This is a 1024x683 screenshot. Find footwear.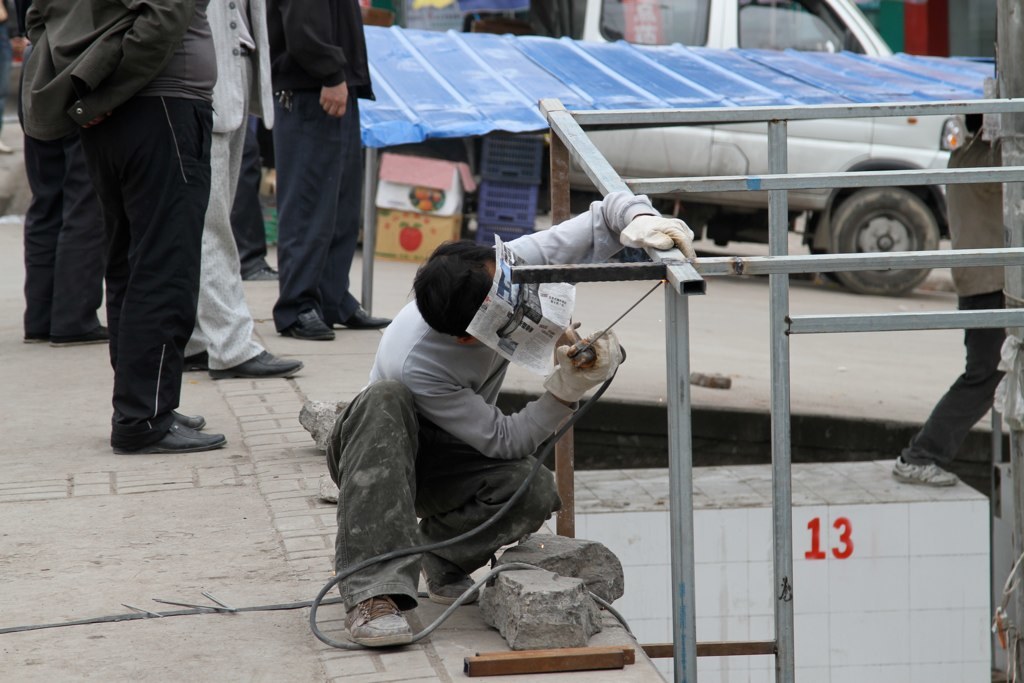
Bounding box: Rect(279, 313, 333, 340).
